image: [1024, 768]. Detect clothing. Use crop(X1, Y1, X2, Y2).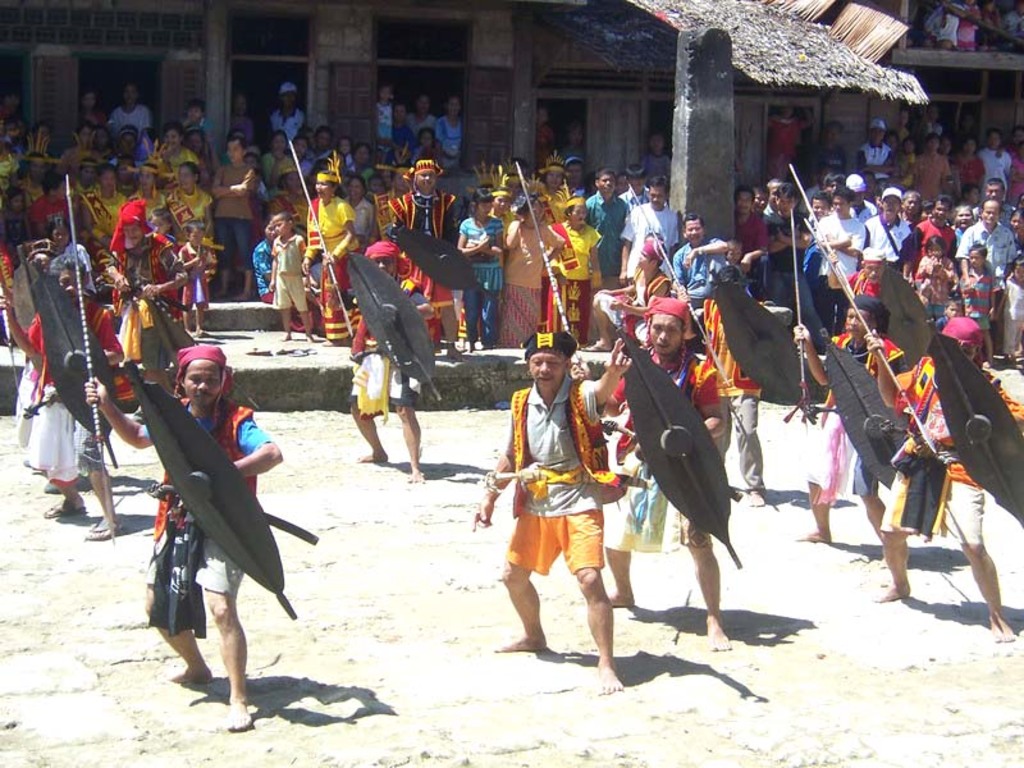
crop(271, 229, 312, 311).
